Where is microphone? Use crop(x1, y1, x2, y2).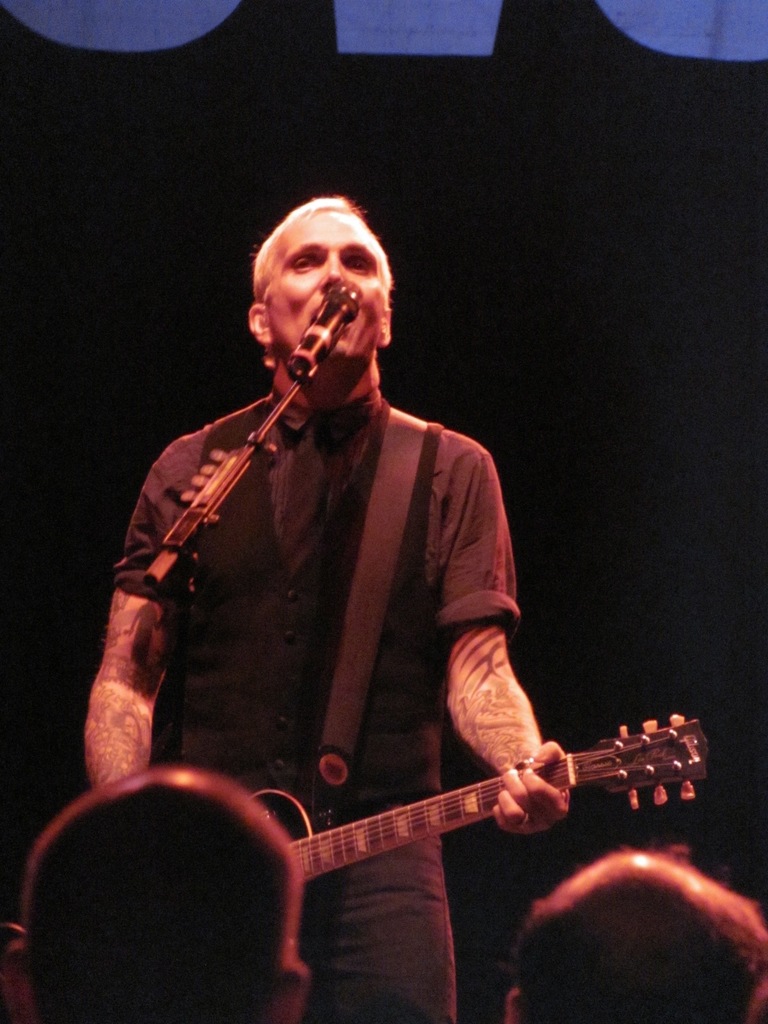
crop(282, 279, 369, 387).
